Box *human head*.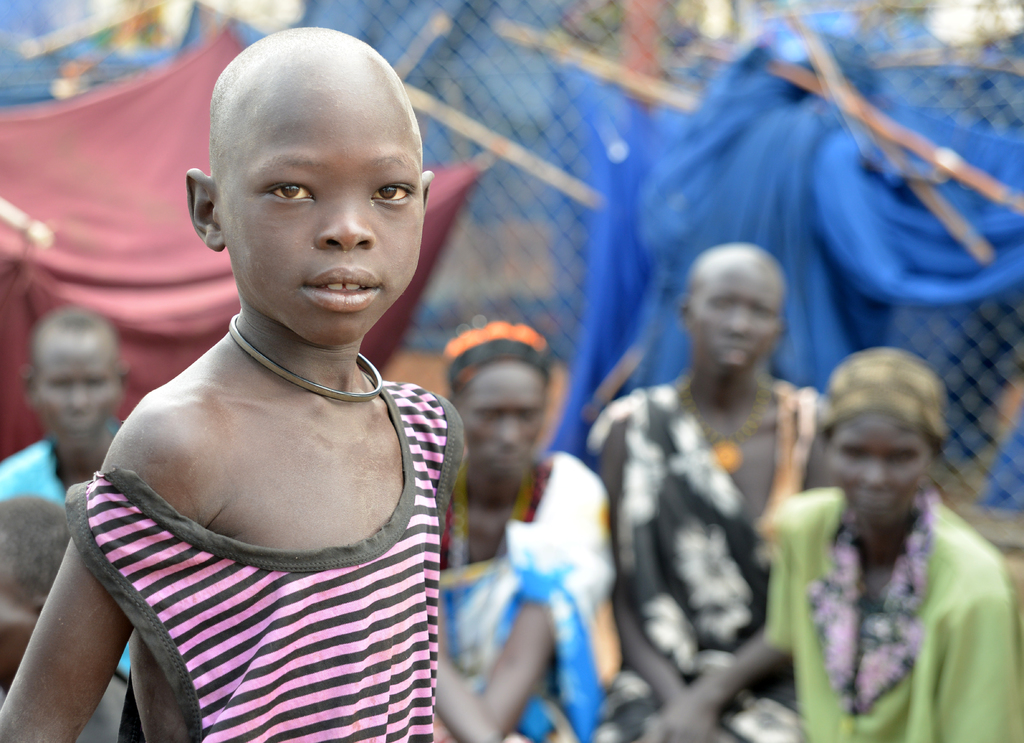
[682, 240, 787, 381].
